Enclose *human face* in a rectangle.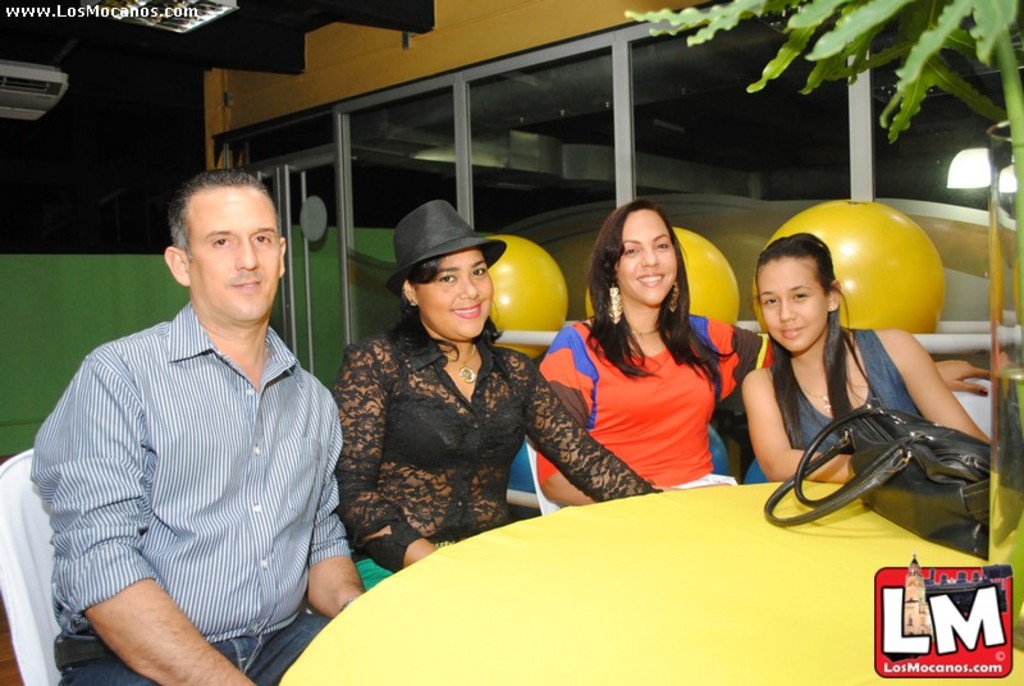
Rect(614, 207, 678, 310).
